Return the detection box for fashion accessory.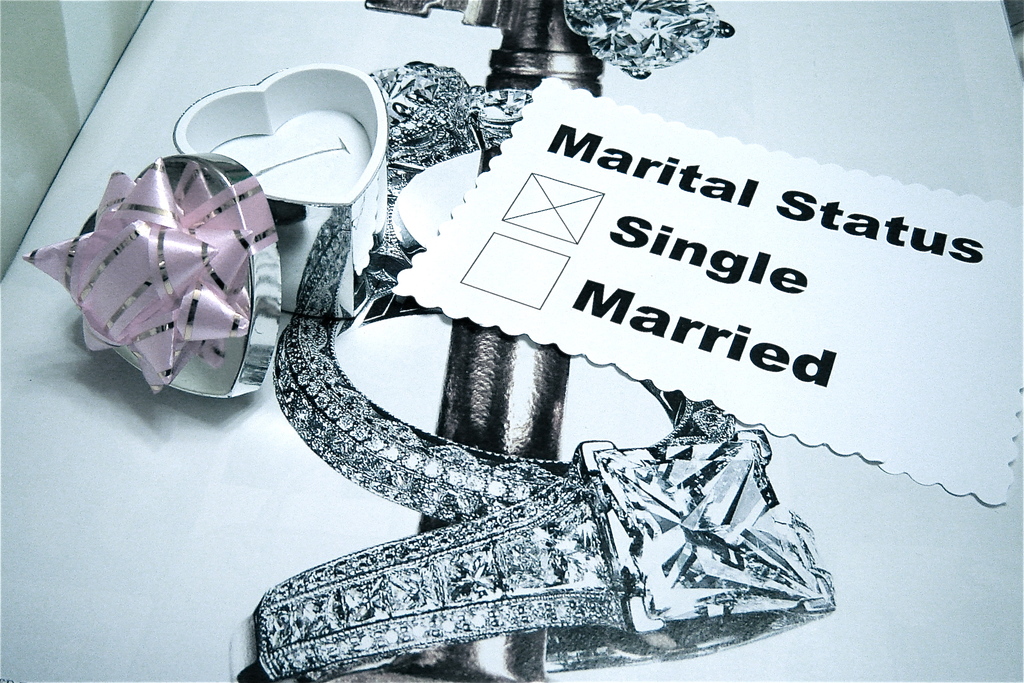
{"left": 22, "top": 150, "right": 282, "bottom": 402}.
